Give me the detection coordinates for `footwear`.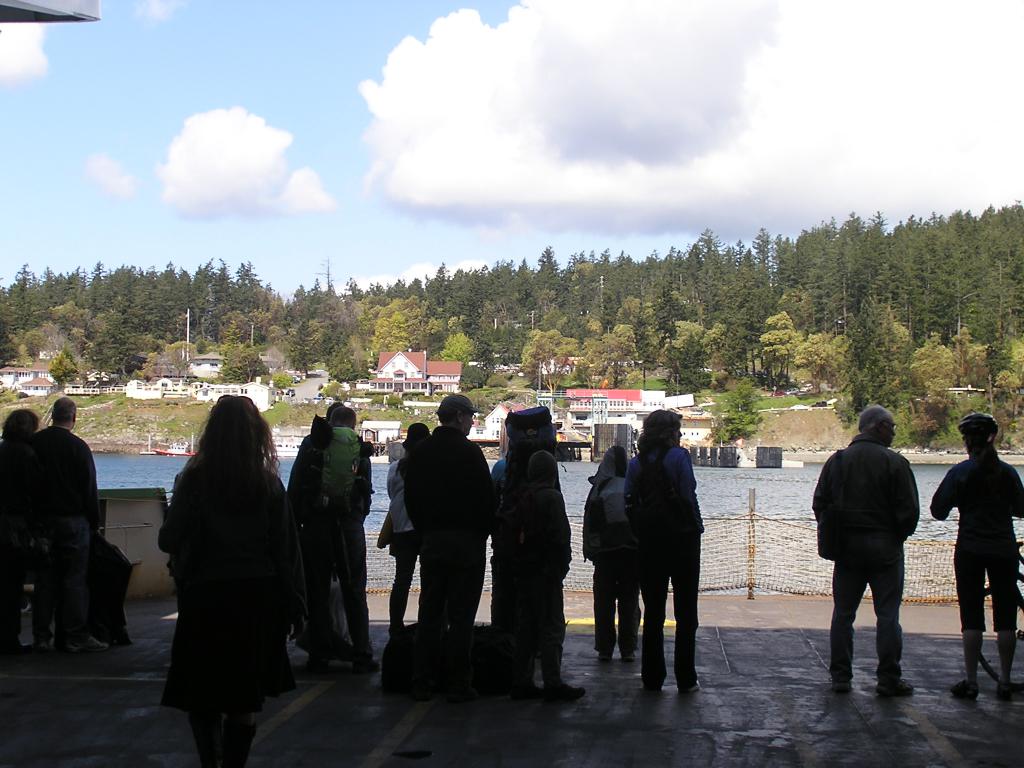
bbox(596, 650, 614, 667).
